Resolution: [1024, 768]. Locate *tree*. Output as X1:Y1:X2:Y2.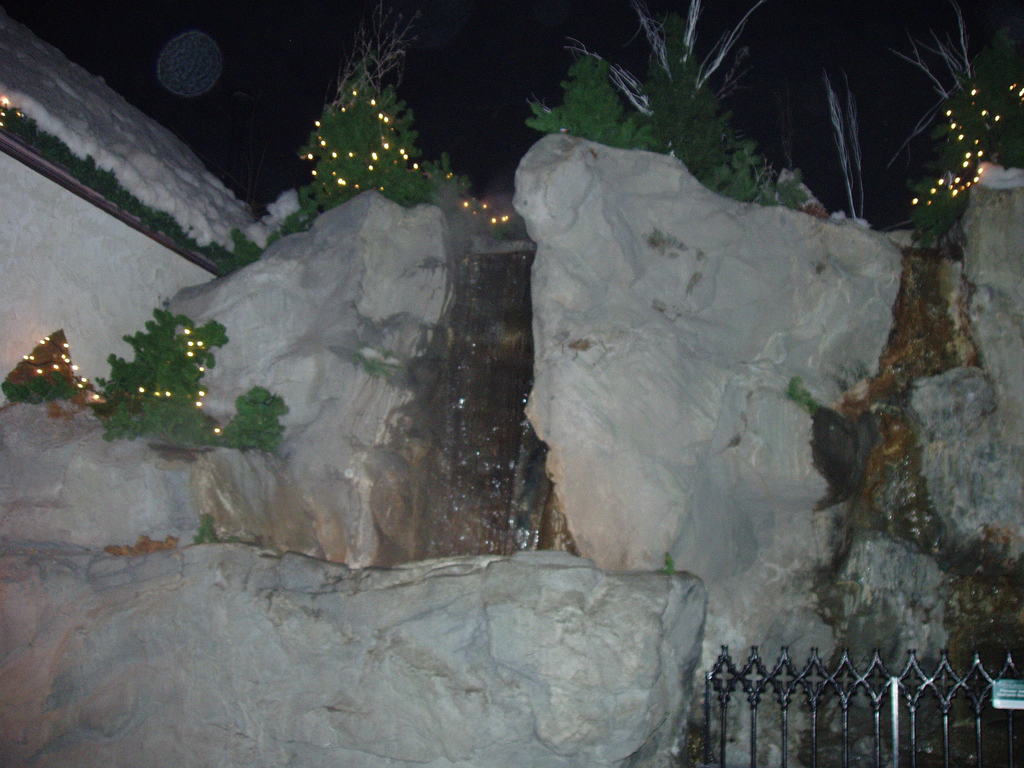
892:0:1023:248.
